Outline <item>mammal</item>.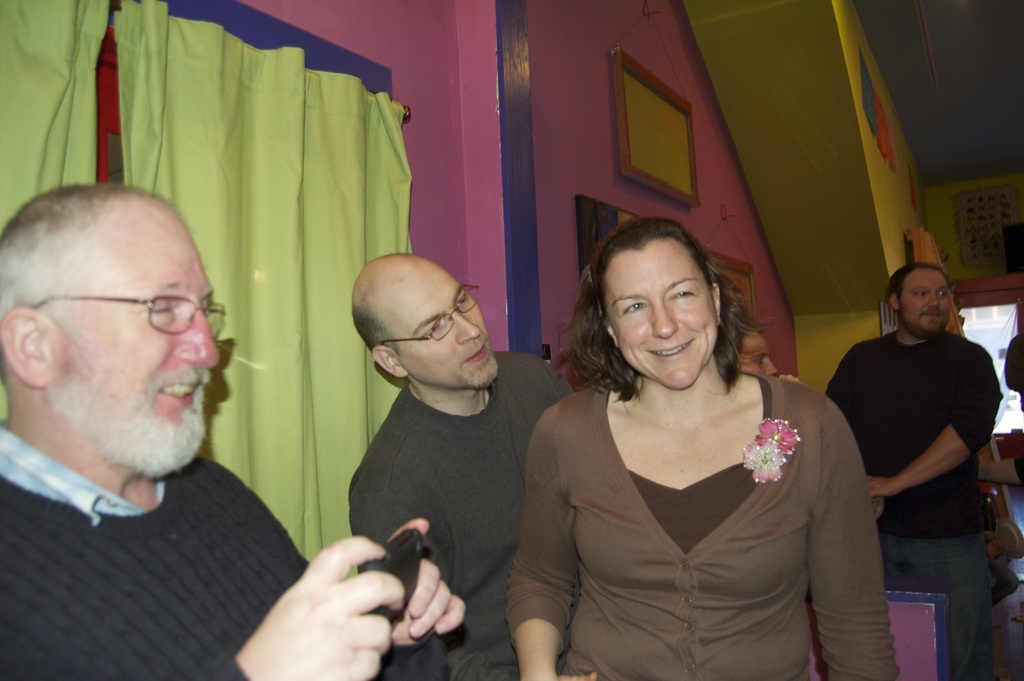
Outline: bbox(0, 183, 464, 680).
